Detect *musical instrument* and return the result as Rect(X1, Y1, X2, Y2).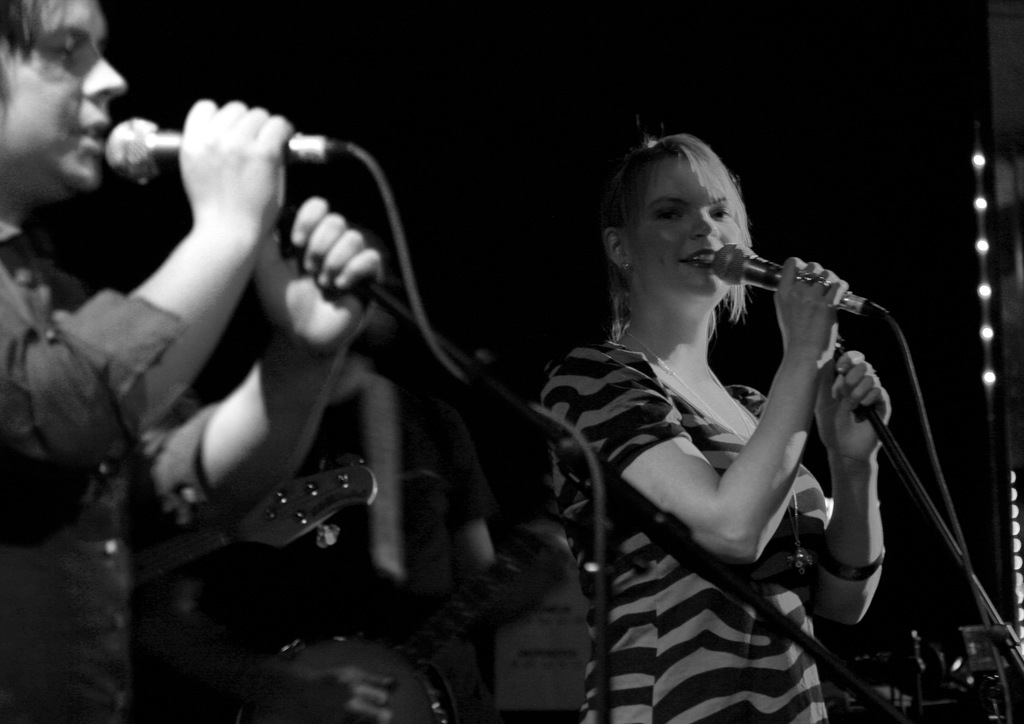
Rect(132, 446, 397, 594).
